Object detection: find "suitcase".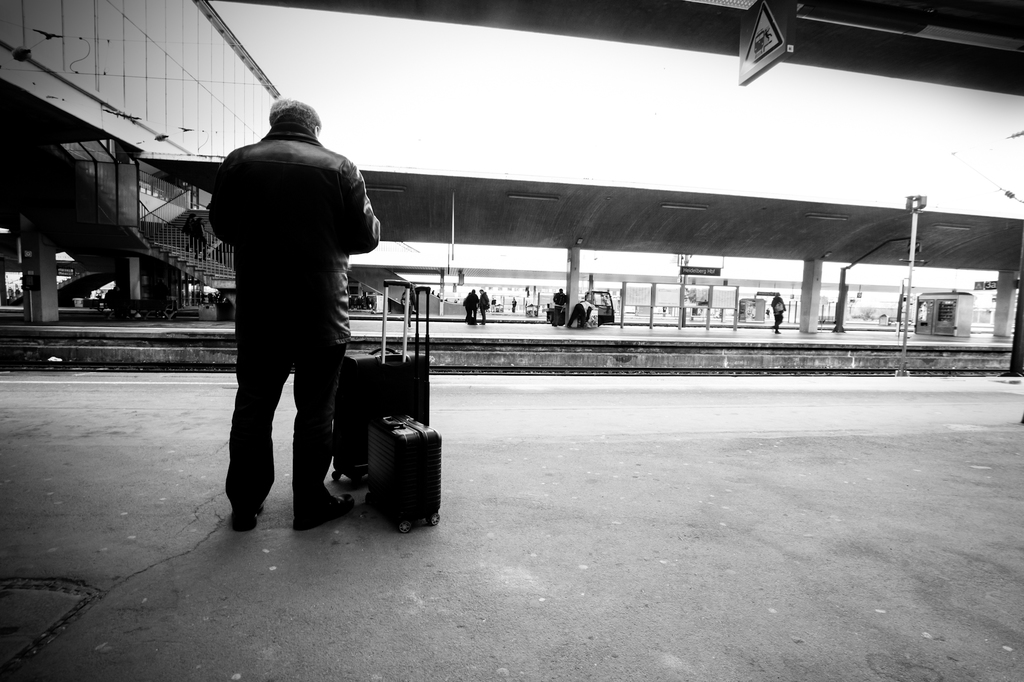
404,285,433,430.
